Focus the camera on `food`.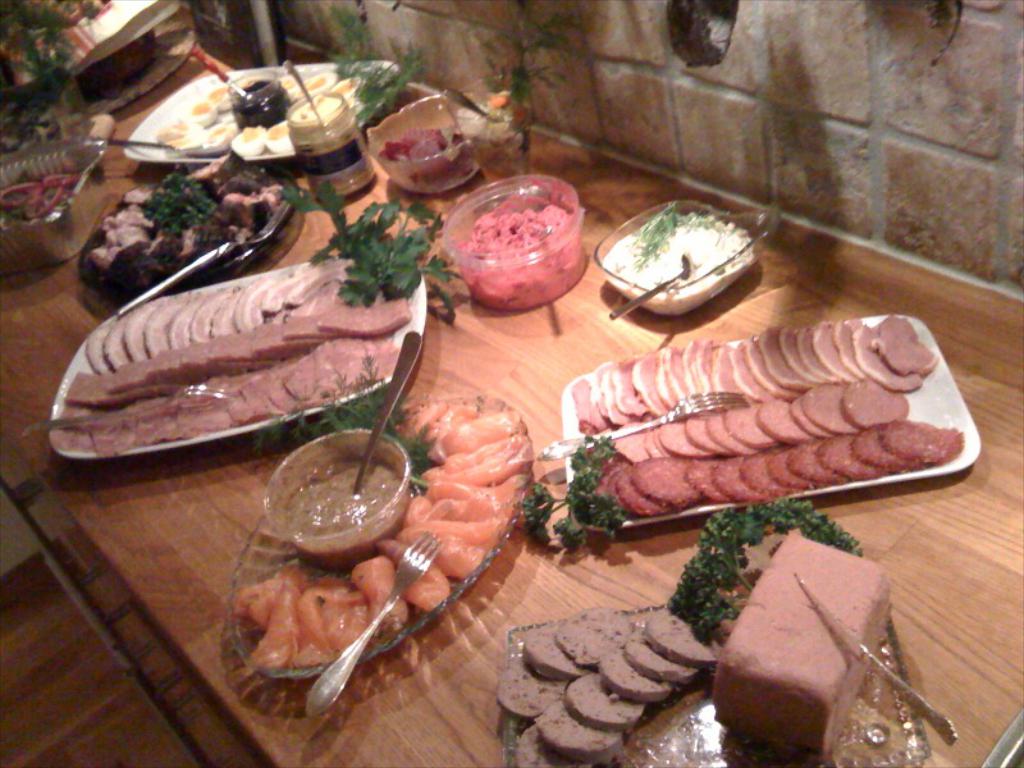
Focus region: [left=716, top=529, right=893, bottom=748].
